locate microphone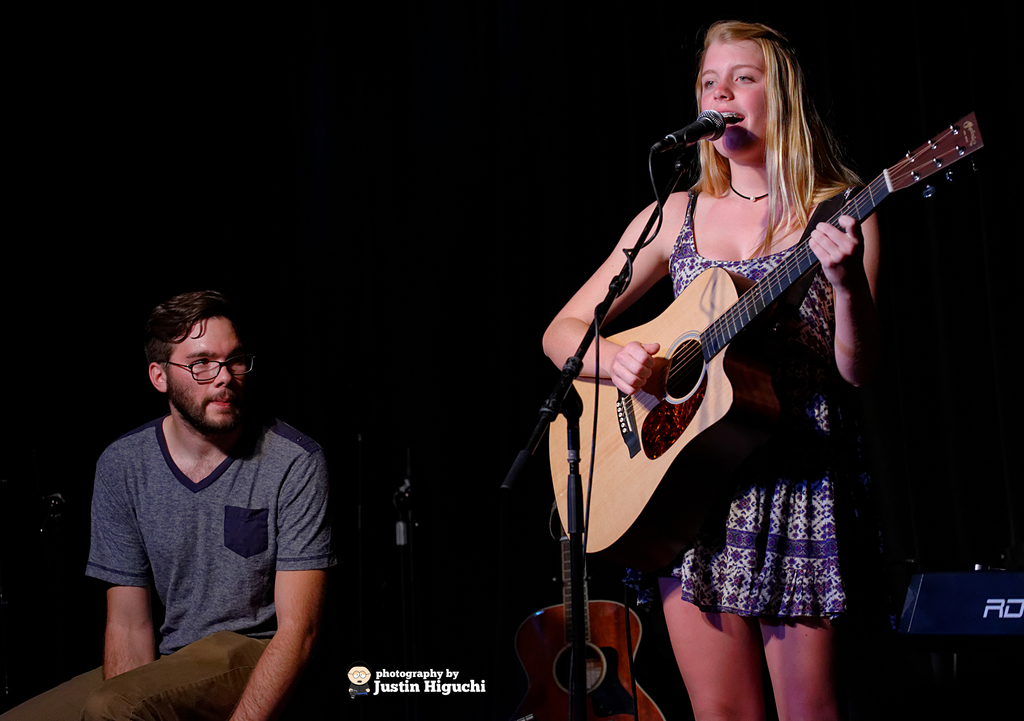
rect(664, 91, 741, 183)
